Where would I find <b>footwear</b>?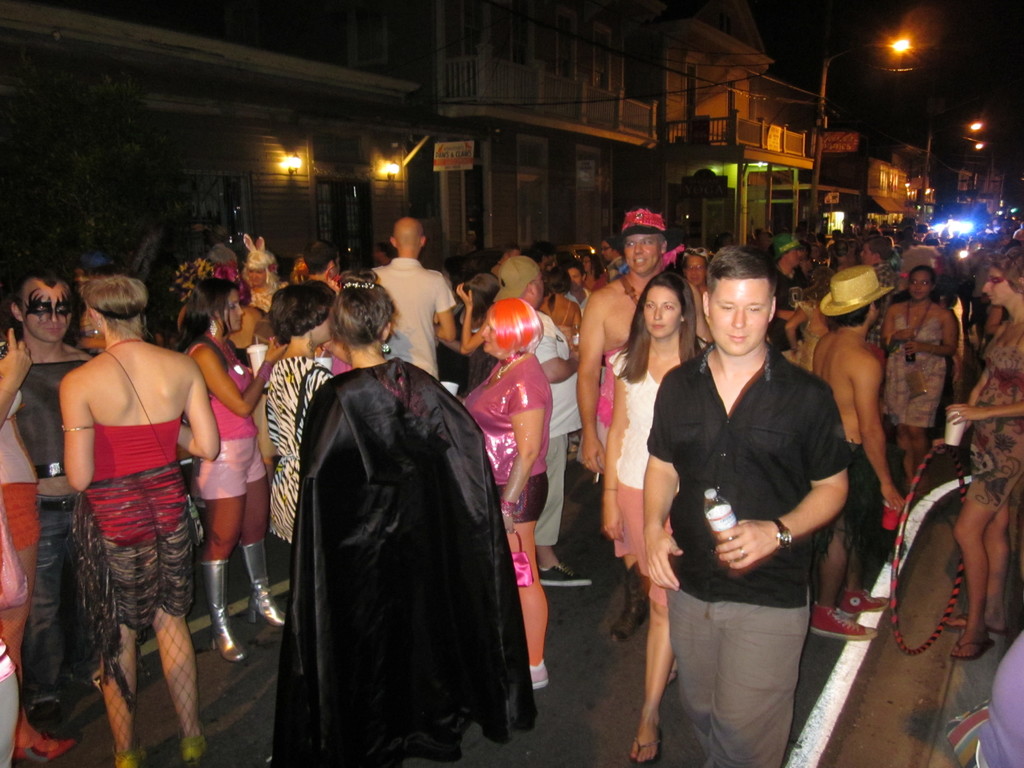
At {"left": 115, "top": 746, "right": 154, "bottom": 767}.
